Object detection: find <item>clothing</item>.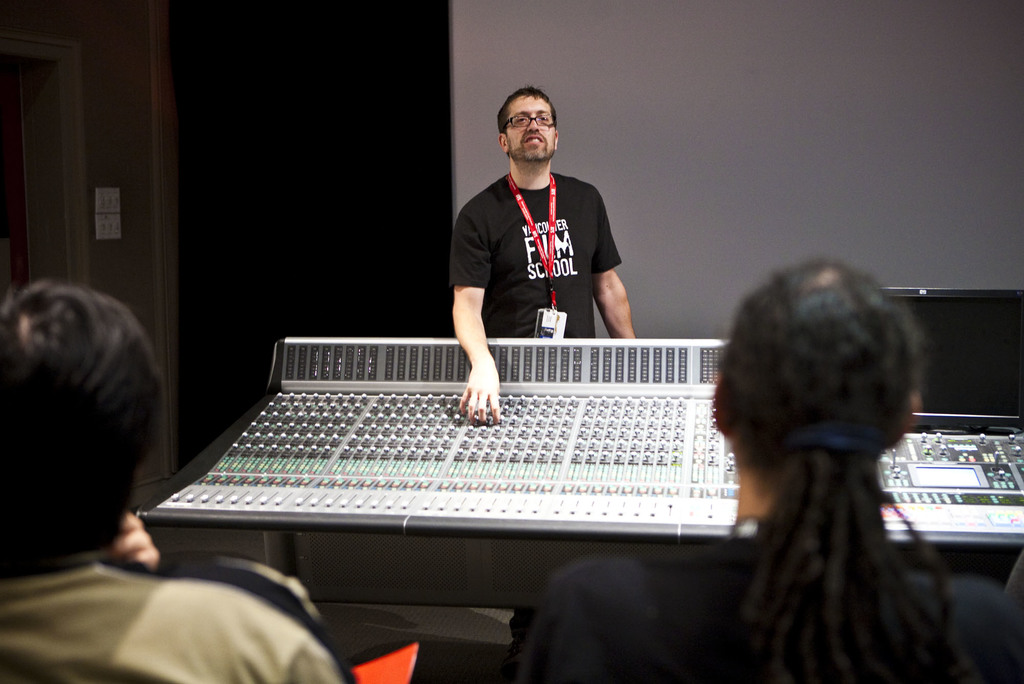
445:156:639:375.
